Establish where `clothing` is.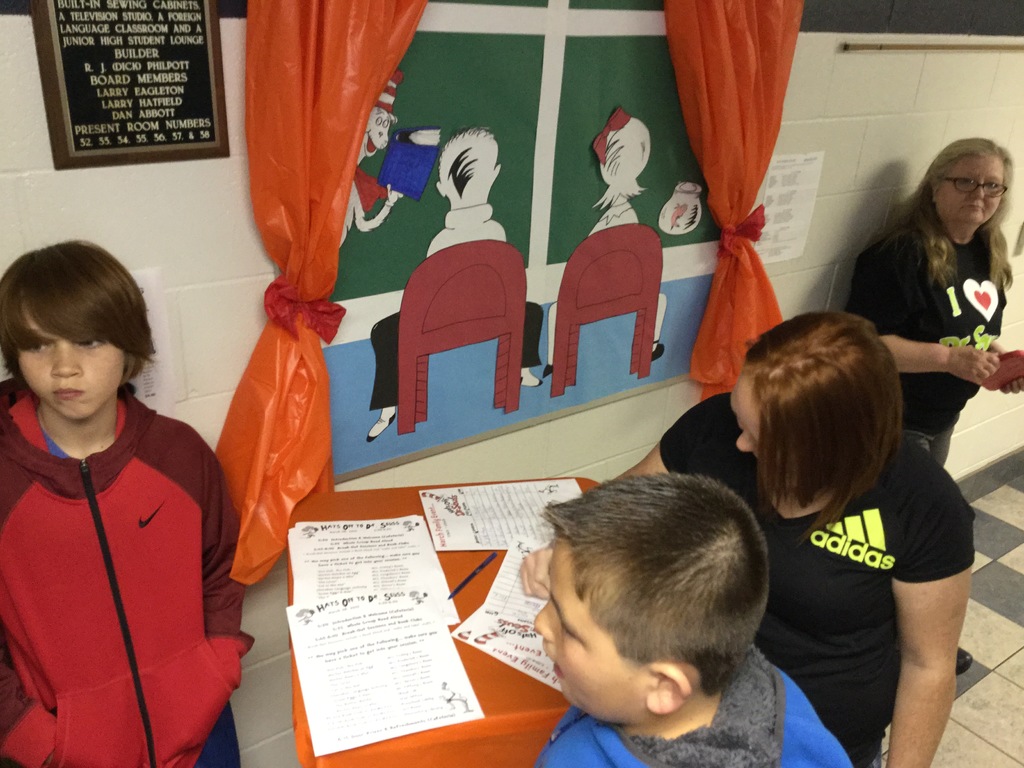
Established at select_region(588, 202, 643, 236).
